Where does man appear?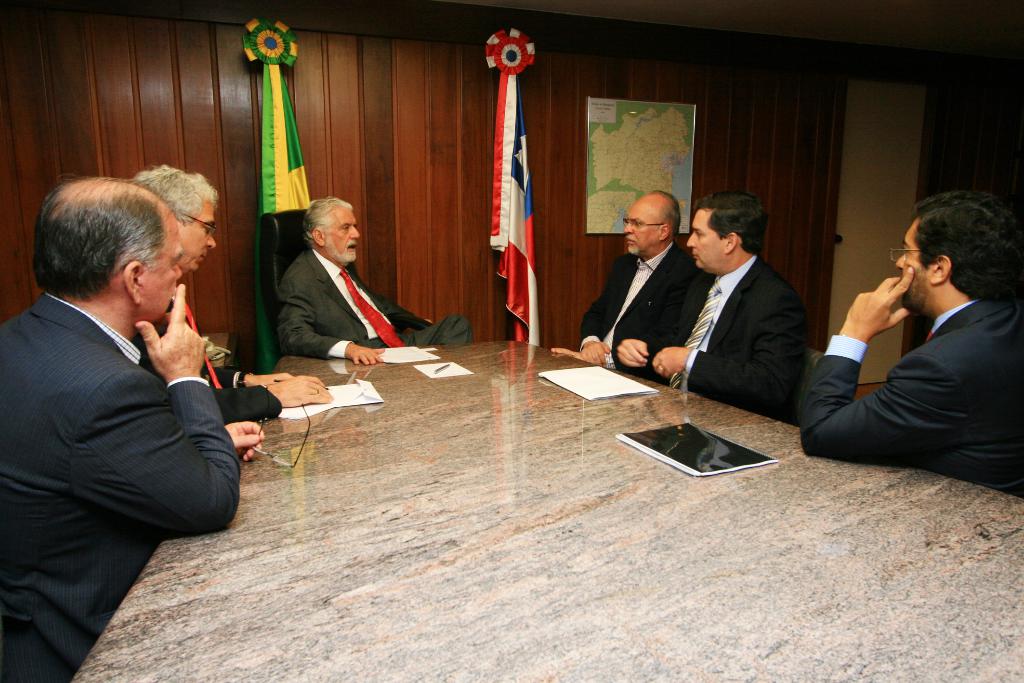
Appears at detection(653, 189, 808, 425).
